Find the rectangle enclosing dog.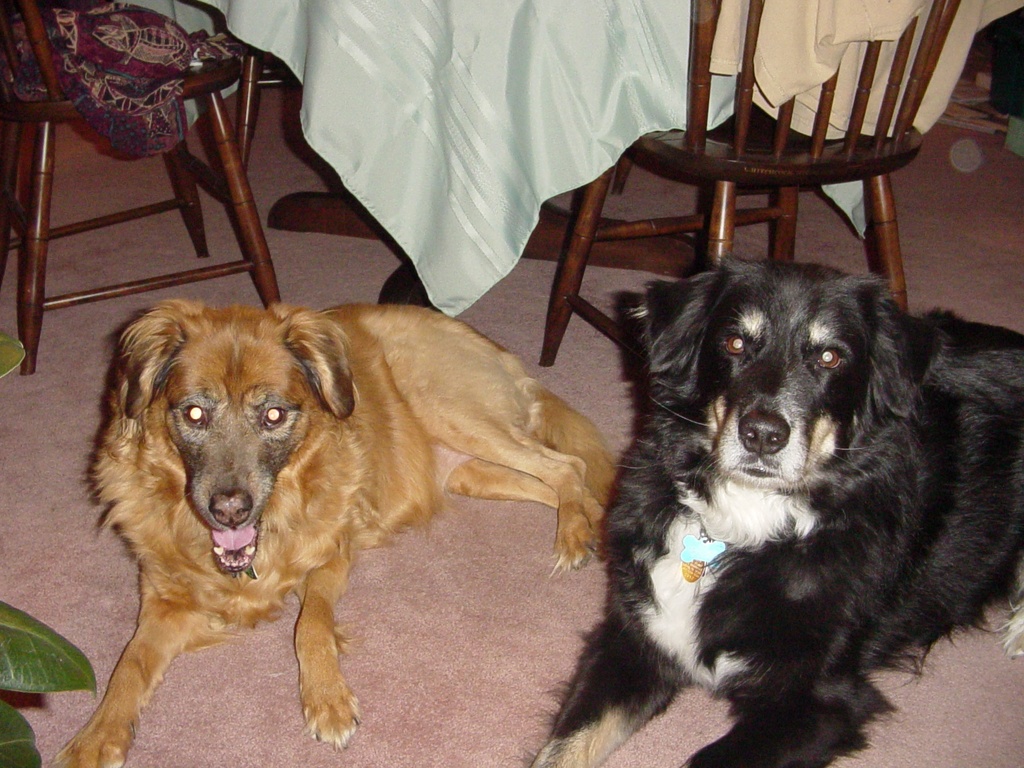
bbox=[524, 259, 1023, 767].
